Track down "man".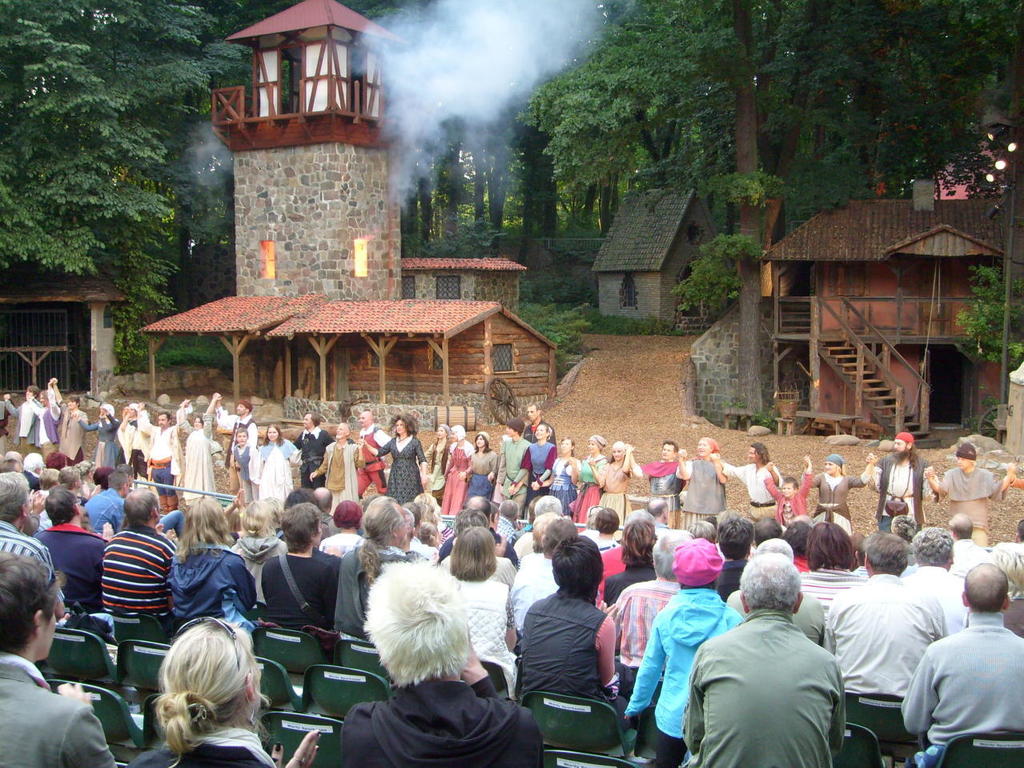
Tracked to [512, 400, 555, 461].
